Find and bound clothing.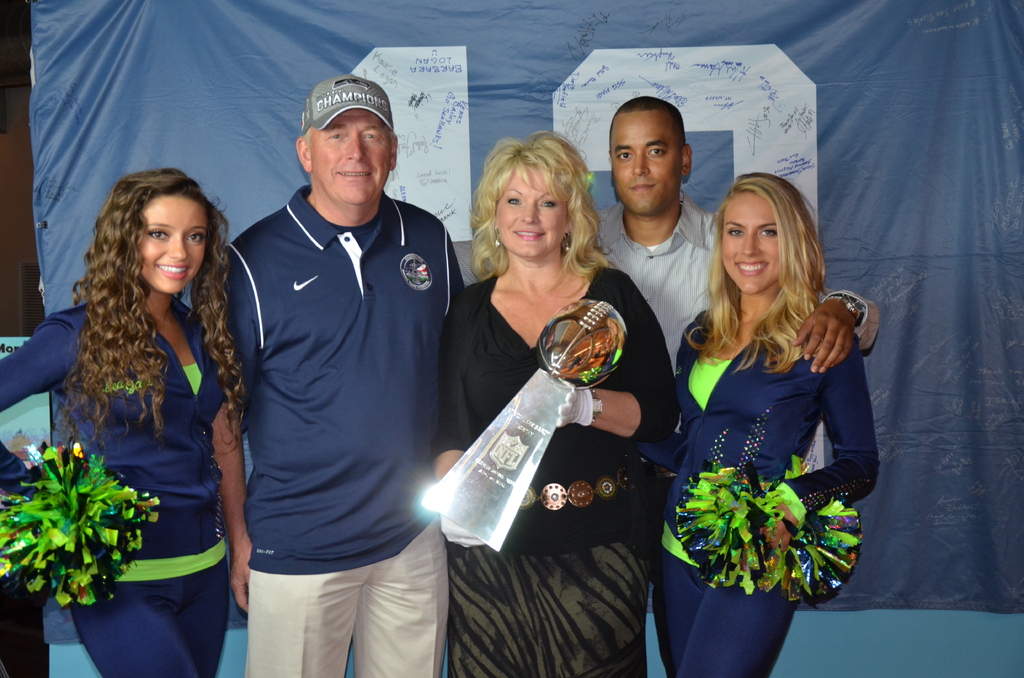
Bound: crop(656, 305, 879, 677).
